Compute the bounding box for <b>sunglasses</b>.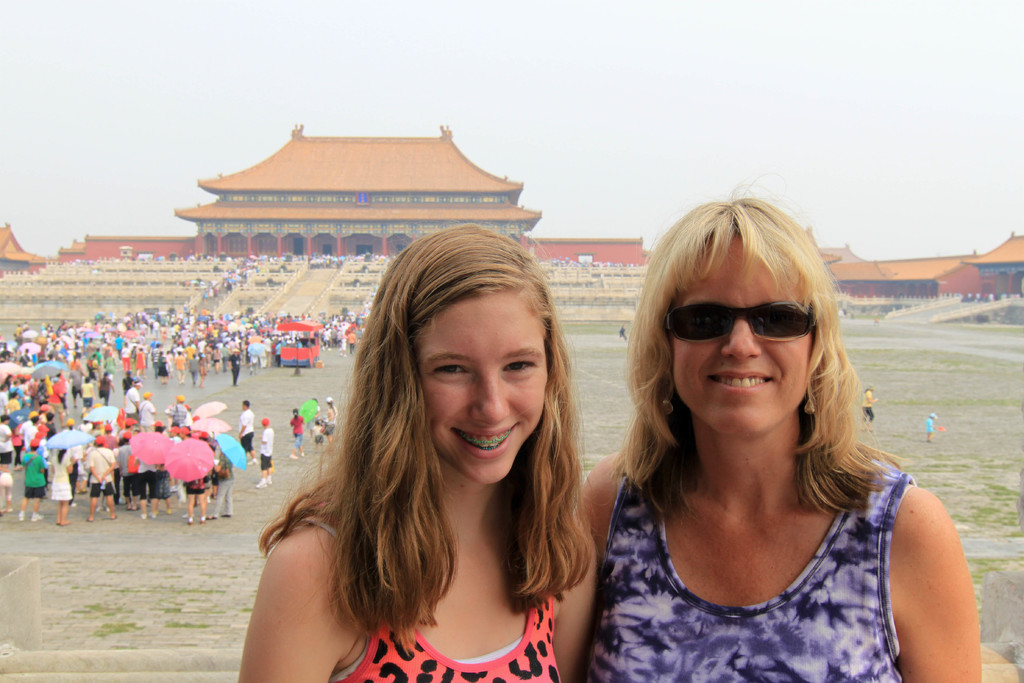
box(654, 299, 813, 344).
